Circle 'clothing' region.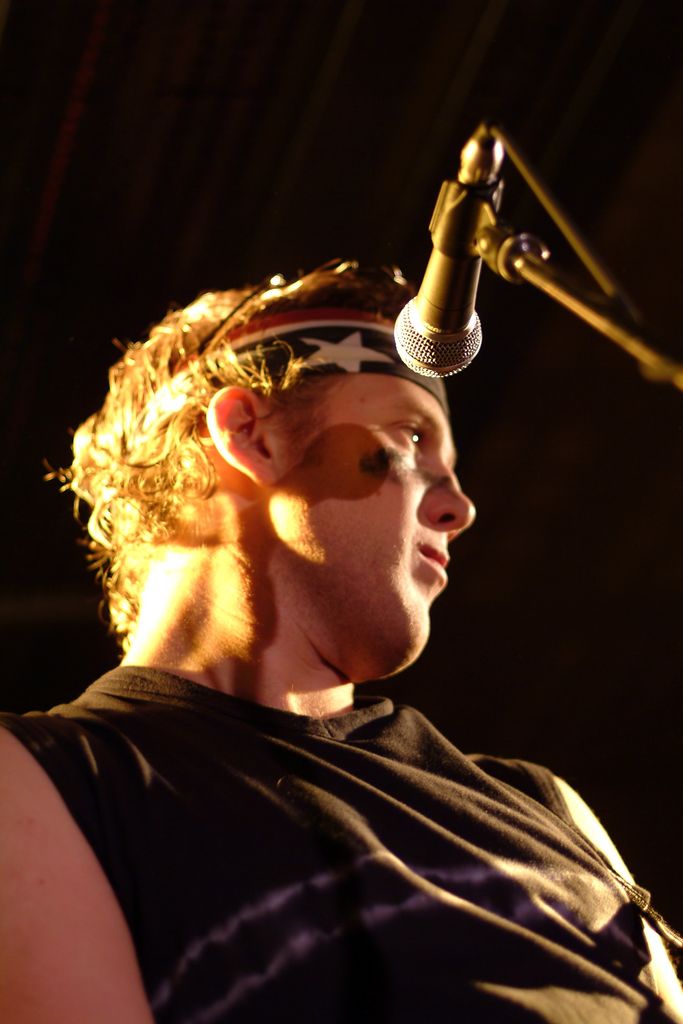
Region: bbox(0, 665, 682, 1023).
